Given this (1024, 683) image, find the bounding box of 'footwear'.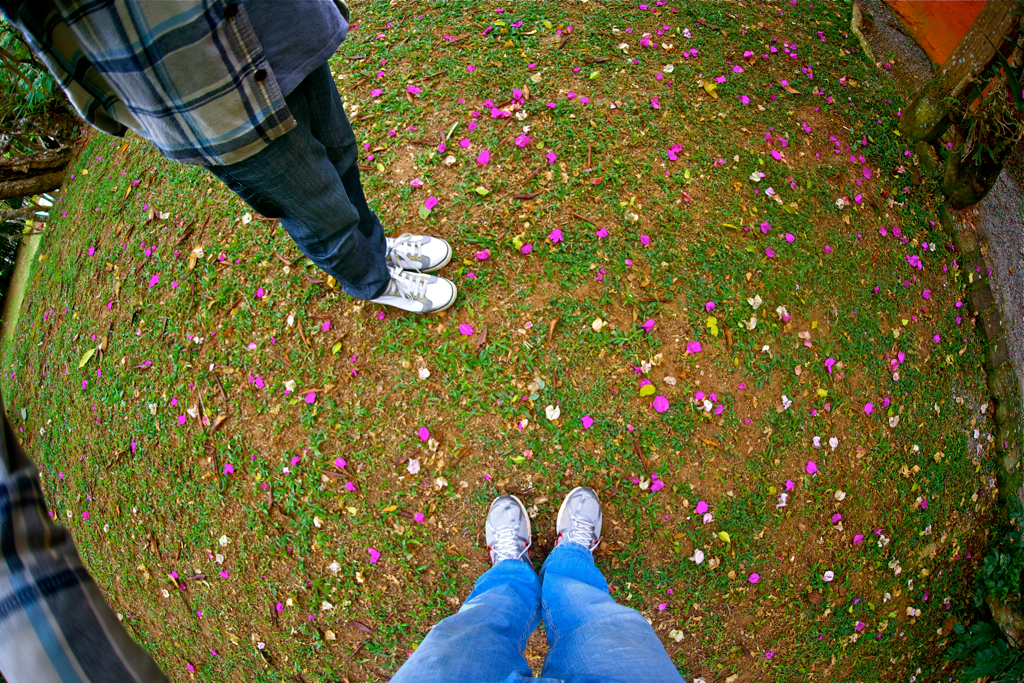
BBox(372, 268, 457, 317).
